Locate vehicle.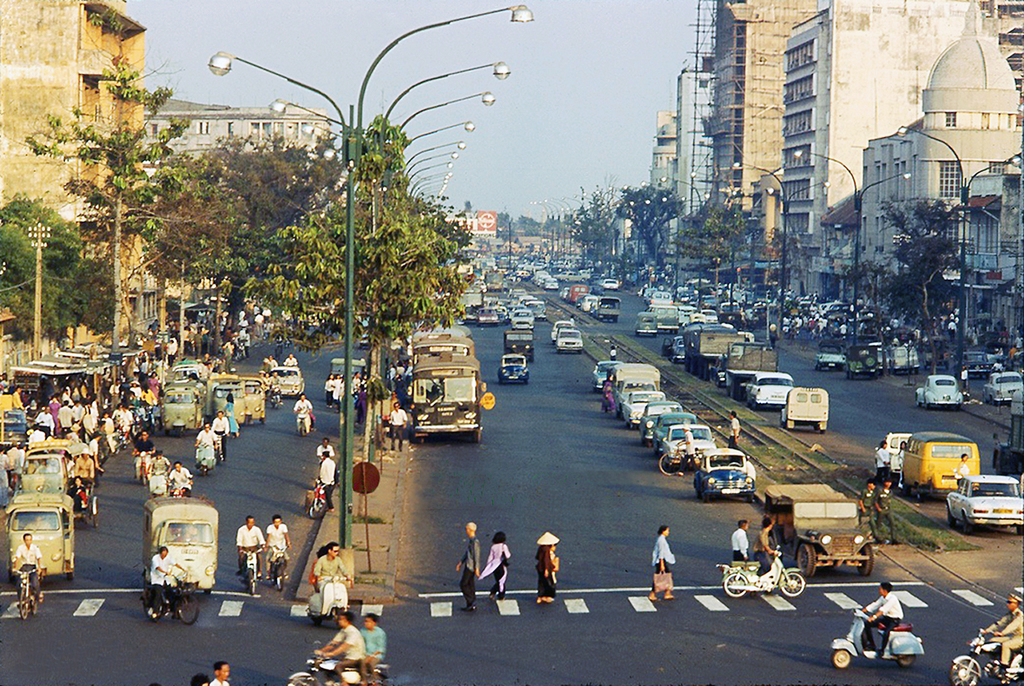
Bounding box: pyautogui.locateOnScreen(984, 366, 1023, 404).
